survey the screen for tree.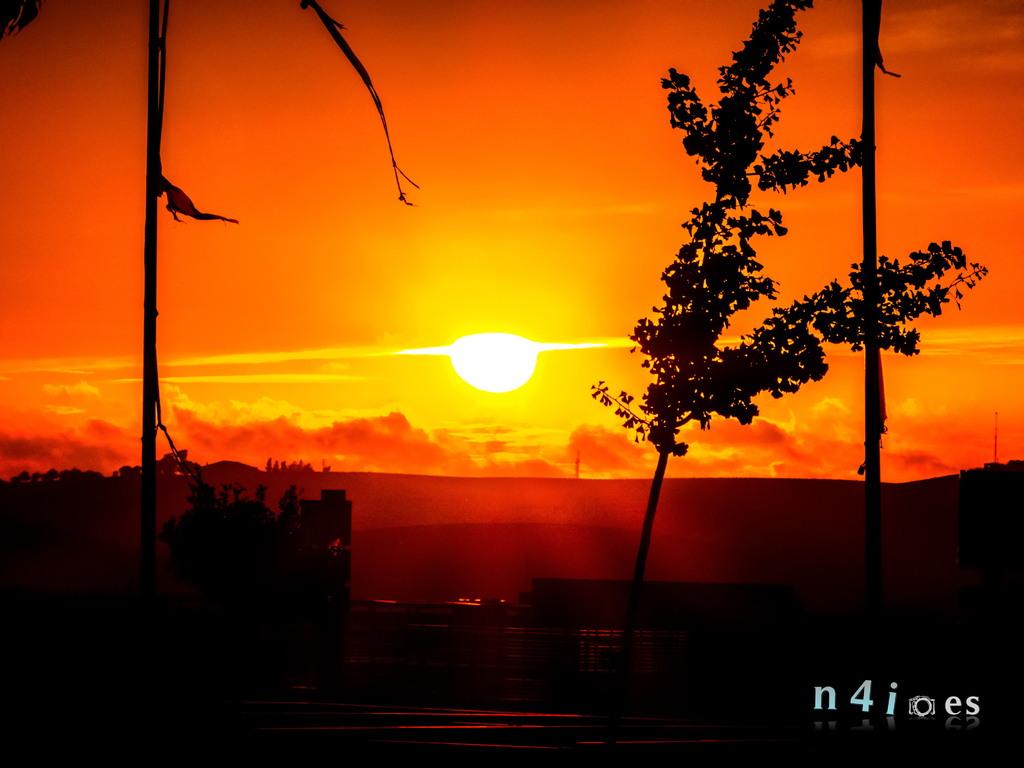
Survey found: x1=0 y1=0 x2=417 y2=584.
